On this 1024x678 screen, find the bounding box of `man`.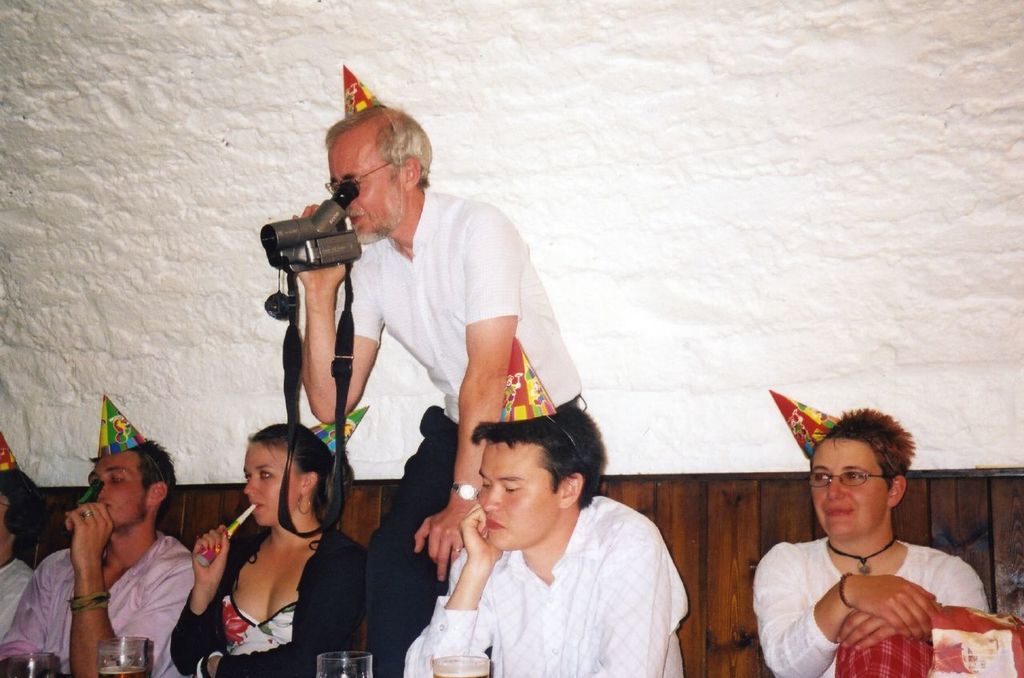
Bounding box: <bbox>291, 100, 588, 677</bbox>.
